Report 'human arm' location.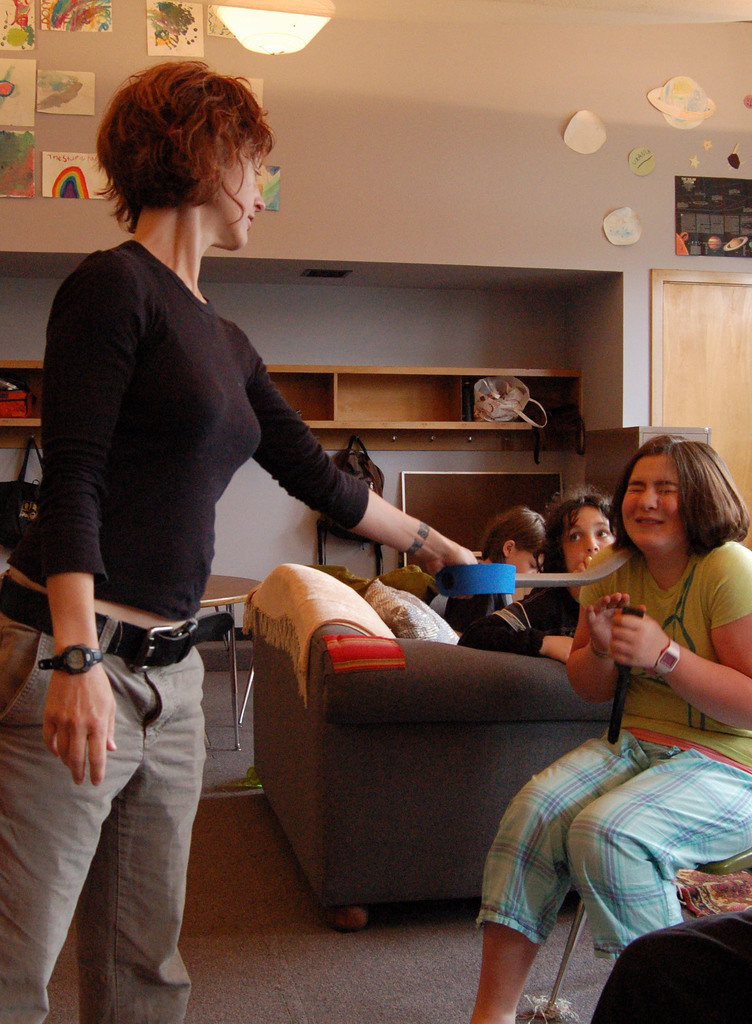
Report: [229, 340, 477, 584].
